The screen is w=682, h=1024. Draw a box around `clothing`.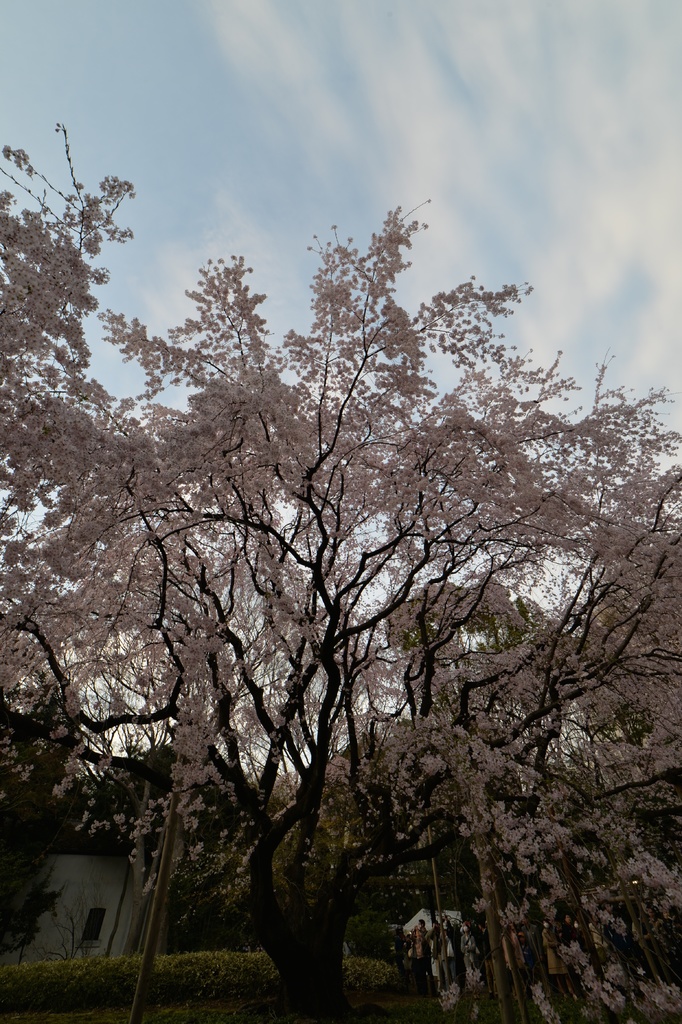
(543,925,569,977).
